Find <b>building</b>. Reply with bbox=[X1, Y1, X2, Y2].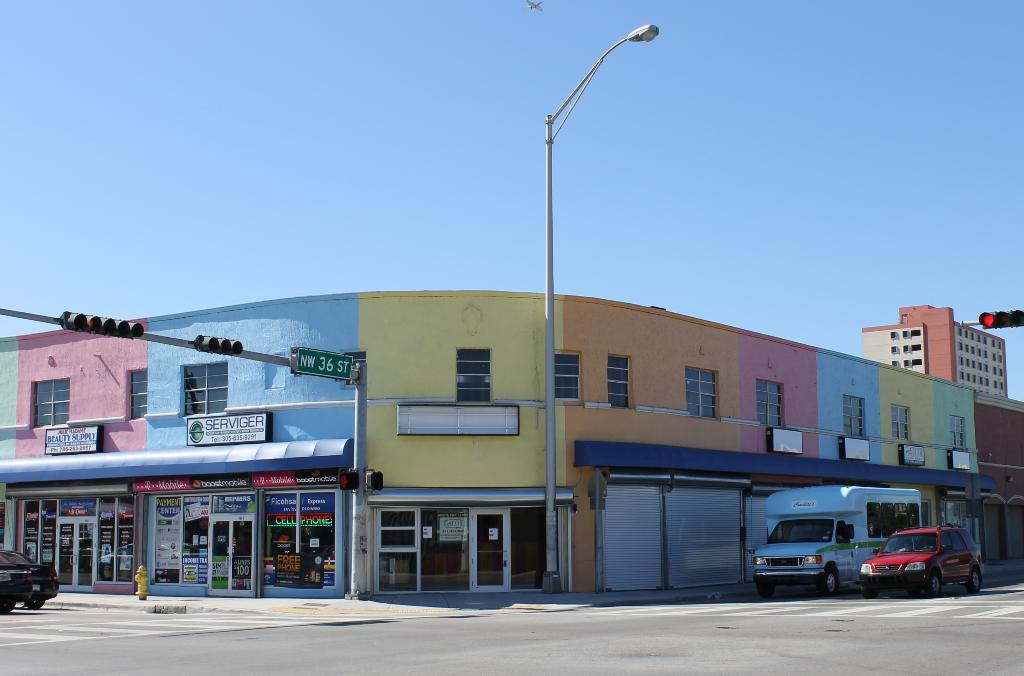
bbox=[862, 305, 1010, 398].
